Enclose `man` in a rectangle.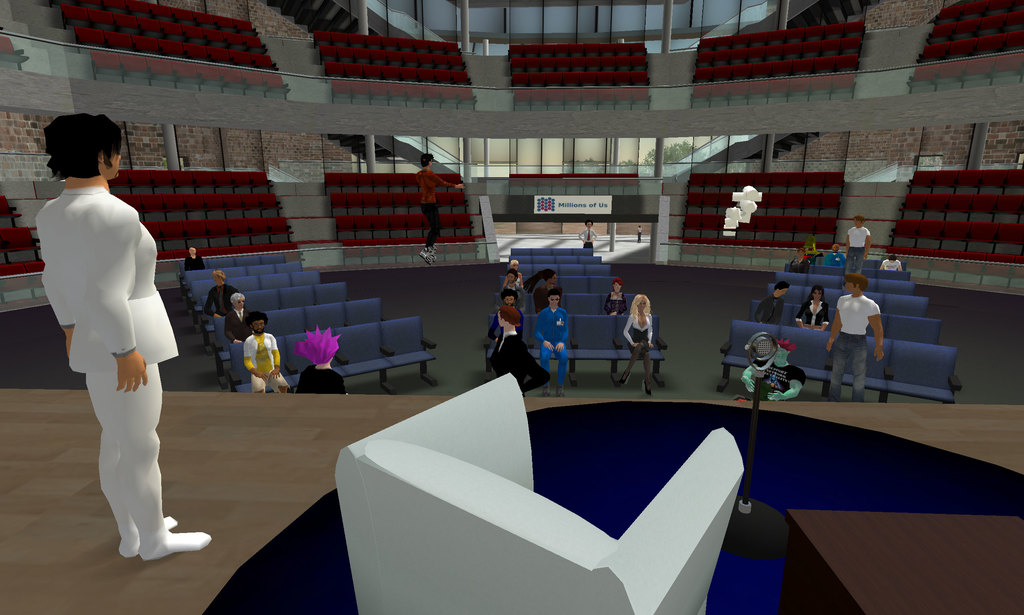
243 312 292 397.
